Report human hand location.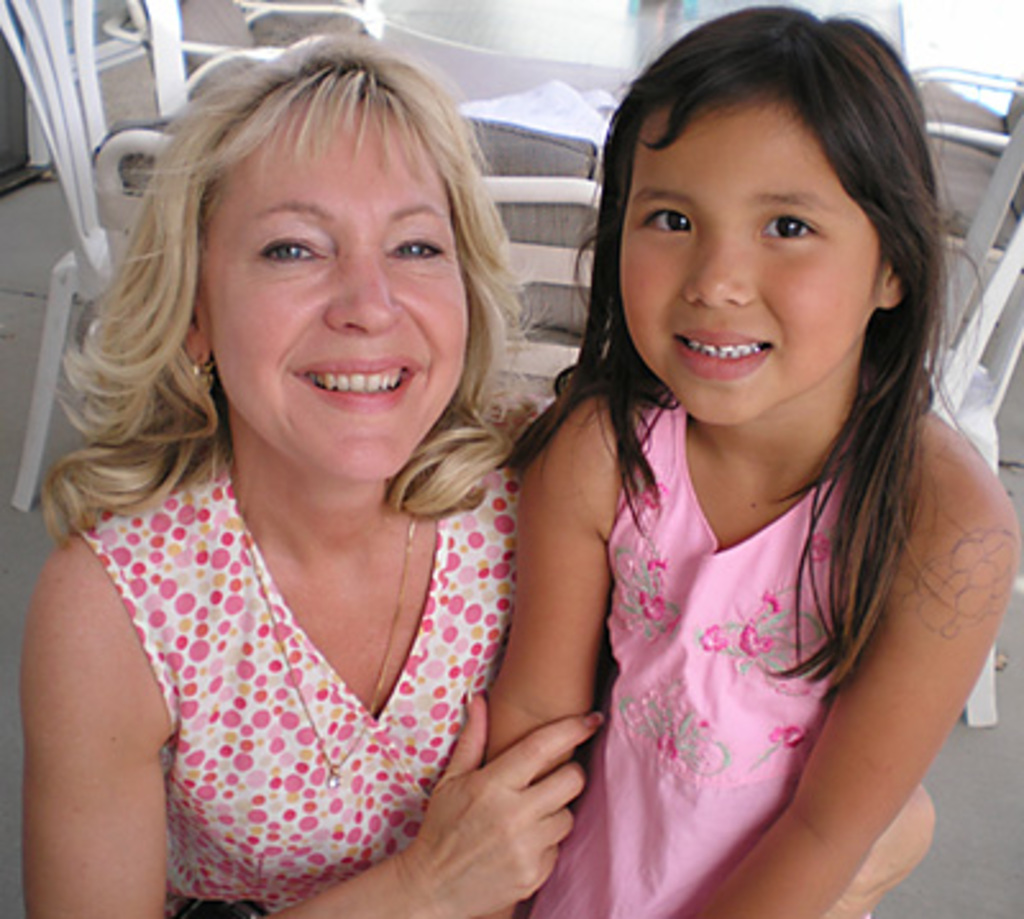
Report: bbox(817, 781, 937, 916).
